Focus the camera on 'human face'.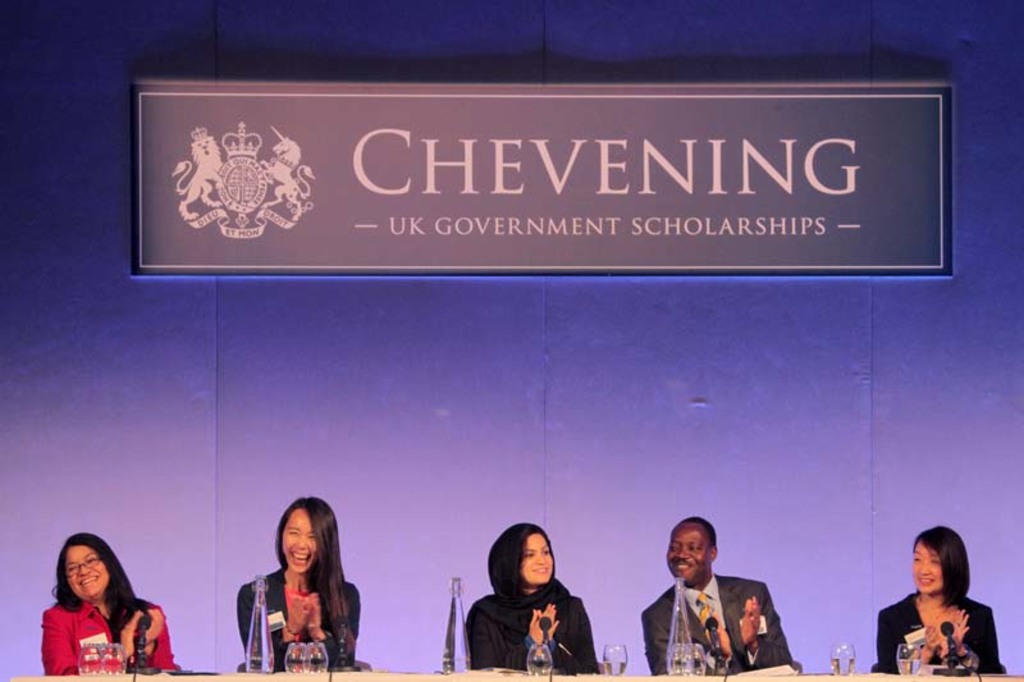
Focus region: x1=666 y1=525 x2=710 y2=585.
